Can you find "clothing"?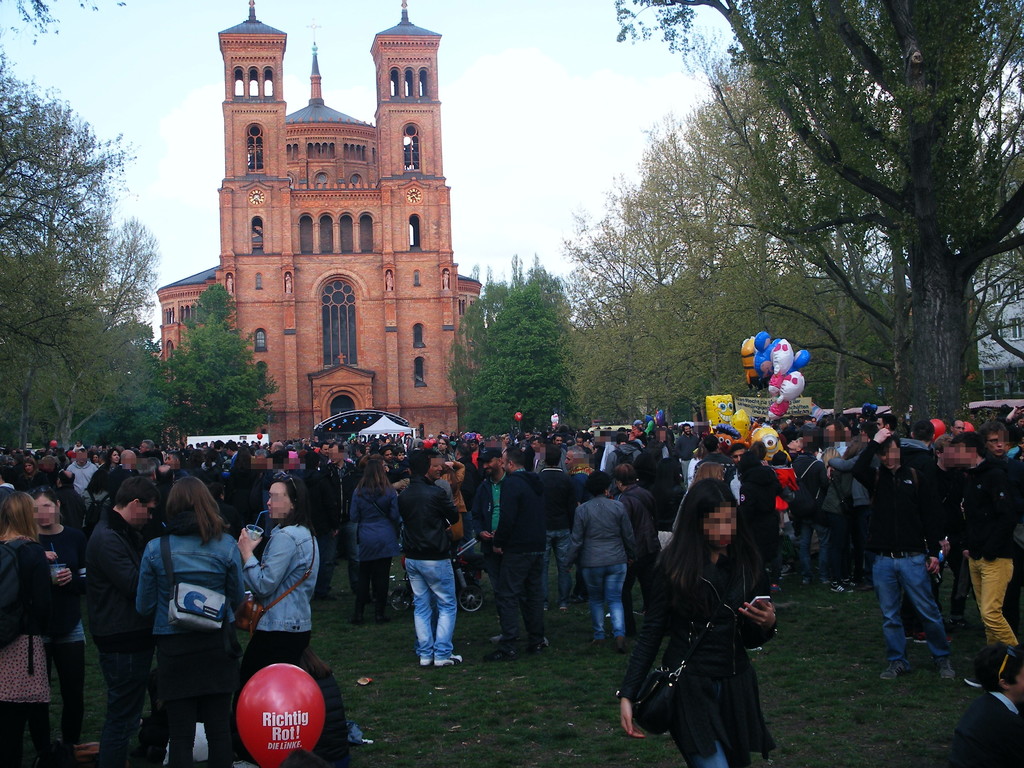
Yes, bounding box: <bbox>32, 511, 97, 759</bbox>.
